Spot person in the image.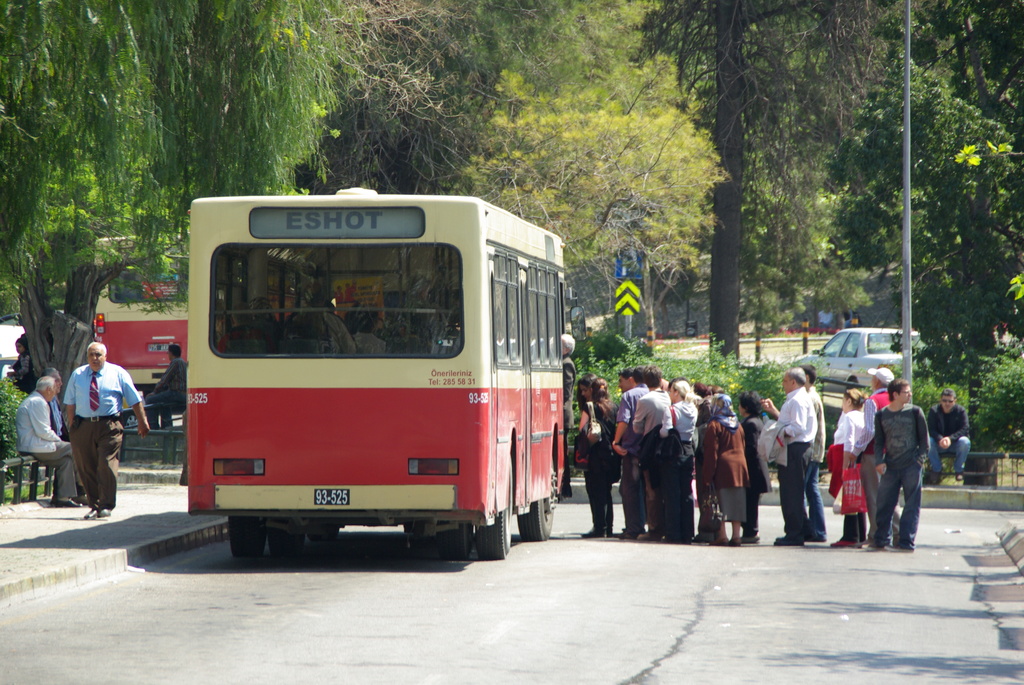
person found at {"x1": 5, "y1": 337, "x2": 33, "y2": 395}.
